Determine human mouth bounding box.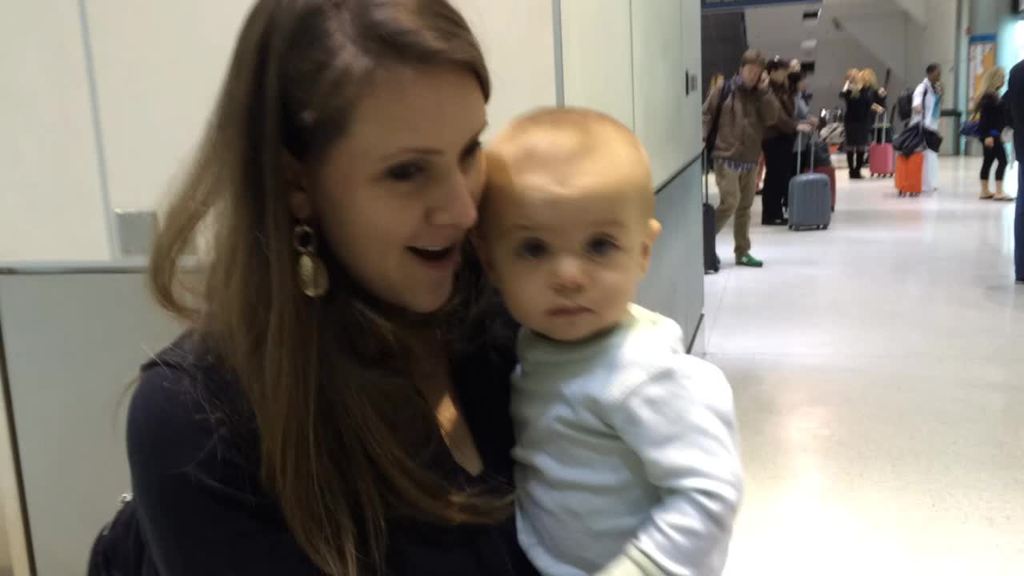
Determined: pyautogui.locateOnScreen(748, 80, 754, 85).
